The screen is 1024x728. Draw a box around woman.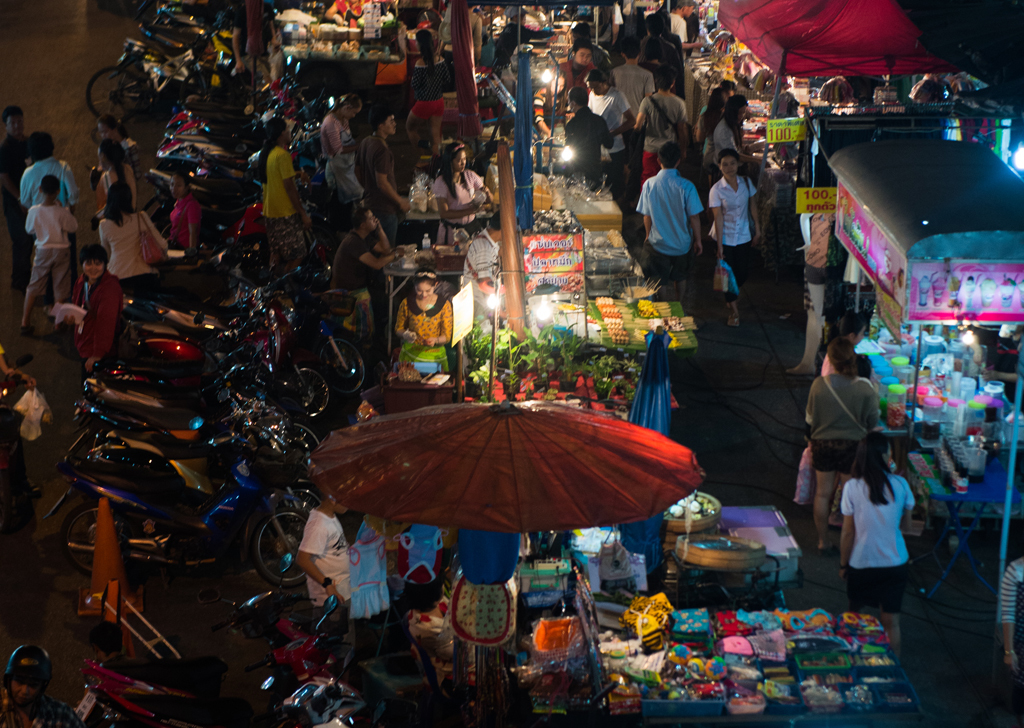
(709, 148, 760, 329).
